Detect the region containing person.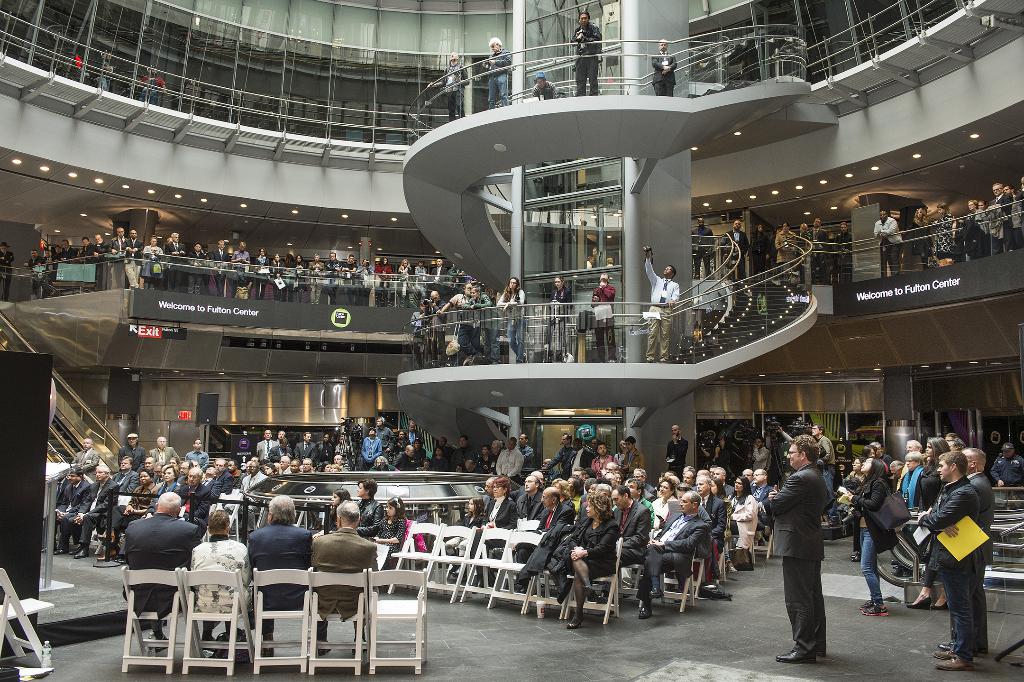
pyautogui.locateOnScreen(657, 468, 683, 499).
